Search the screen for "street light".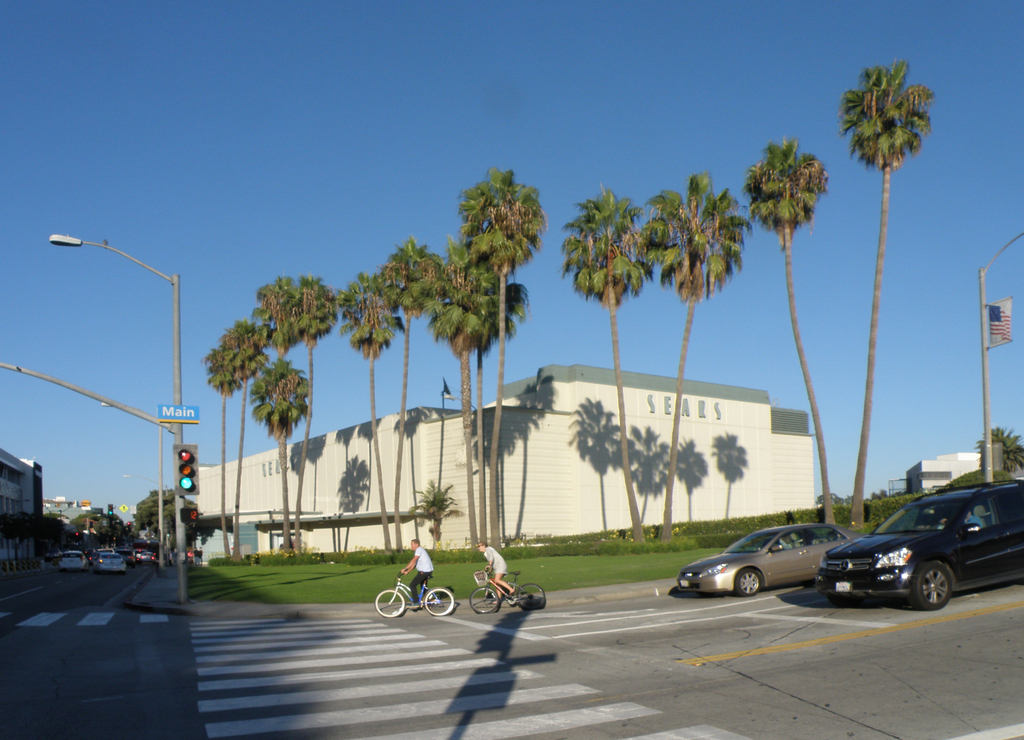
Found at locate(101, 401, 164, 551).
